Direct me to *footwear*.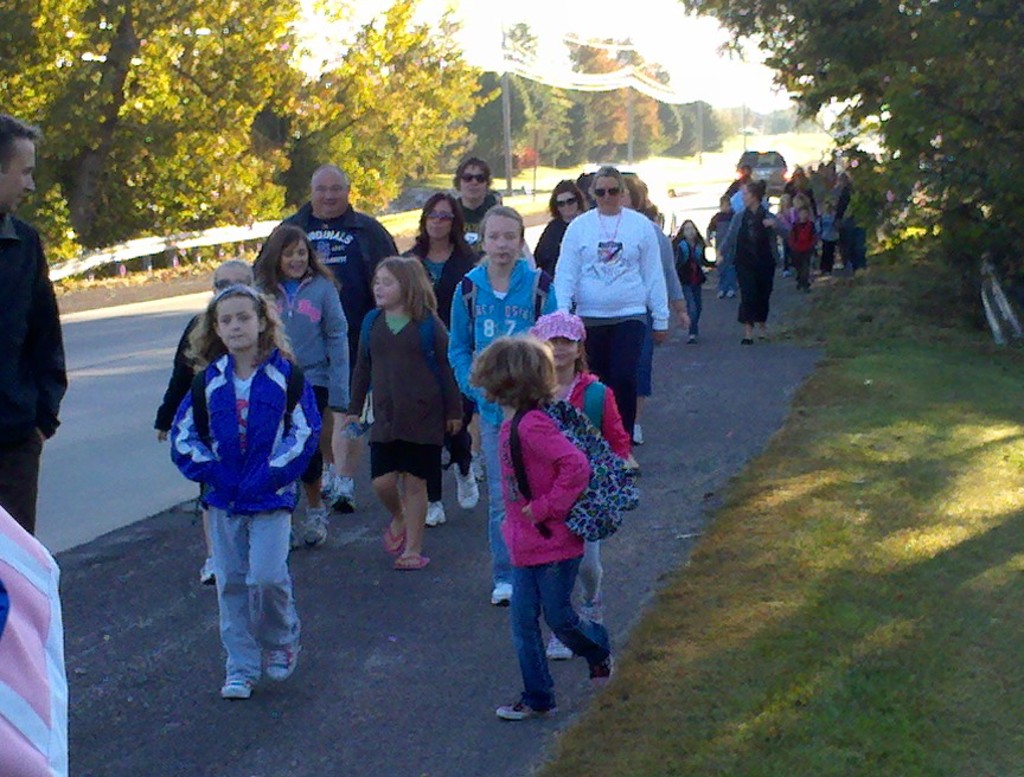
Direction: pyautogui.locateOnScreen(308, 503, 333, 545).
